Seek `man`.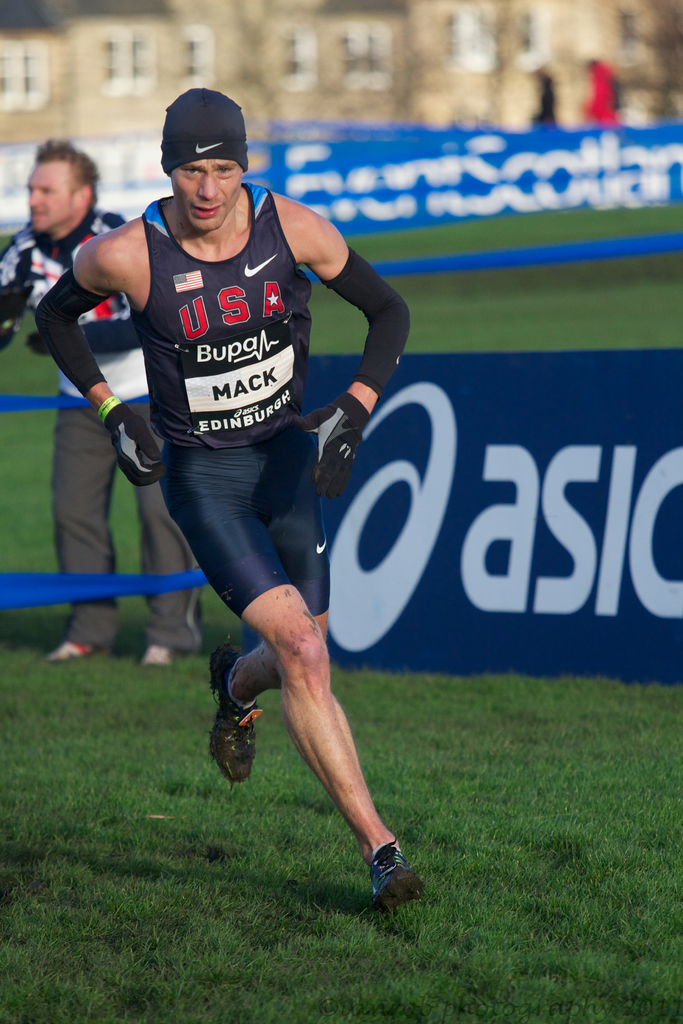
[x1=51, y1=110, x2=438, y2=890].
